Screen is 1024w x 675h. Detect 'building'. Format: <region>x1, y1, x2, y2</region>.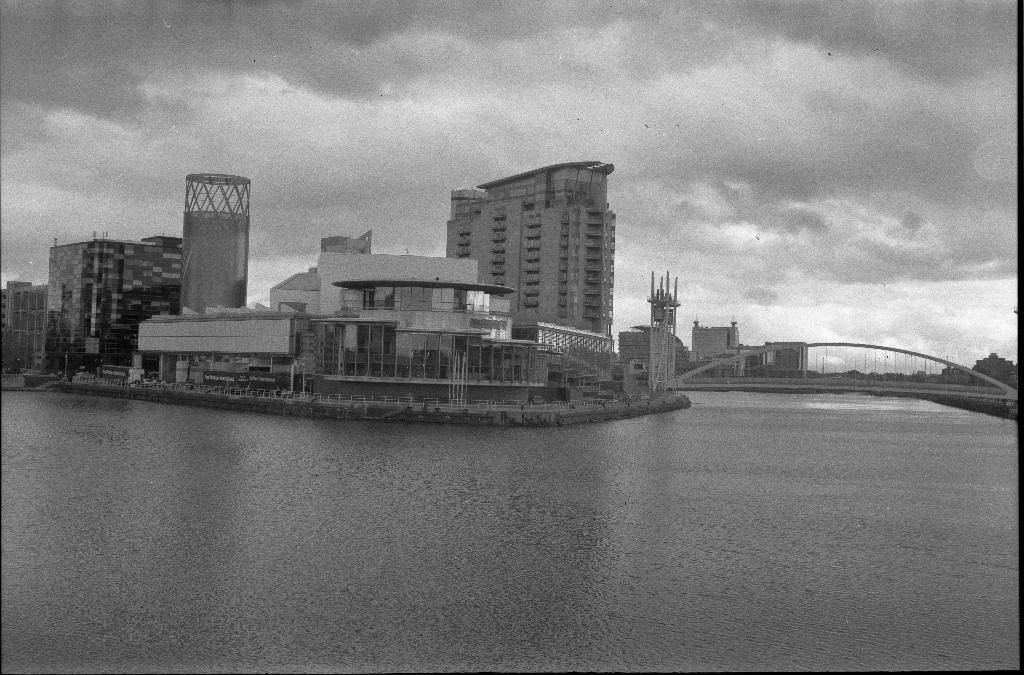
<region>42, 233, 183, 379</region>.
